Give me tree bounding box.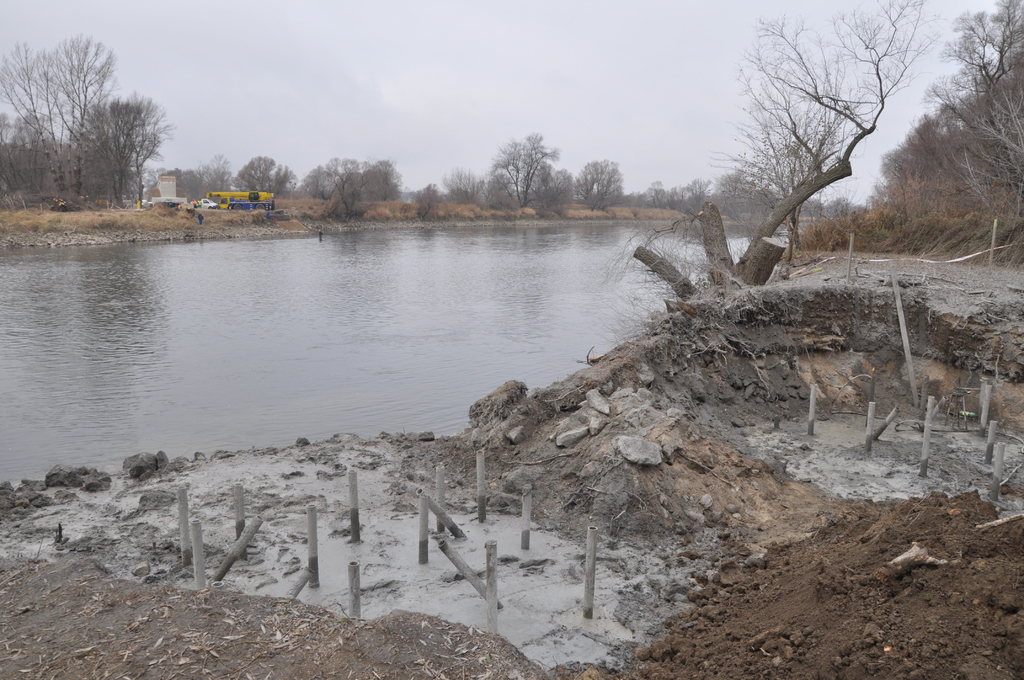
box(303, 158, 391, 226).
